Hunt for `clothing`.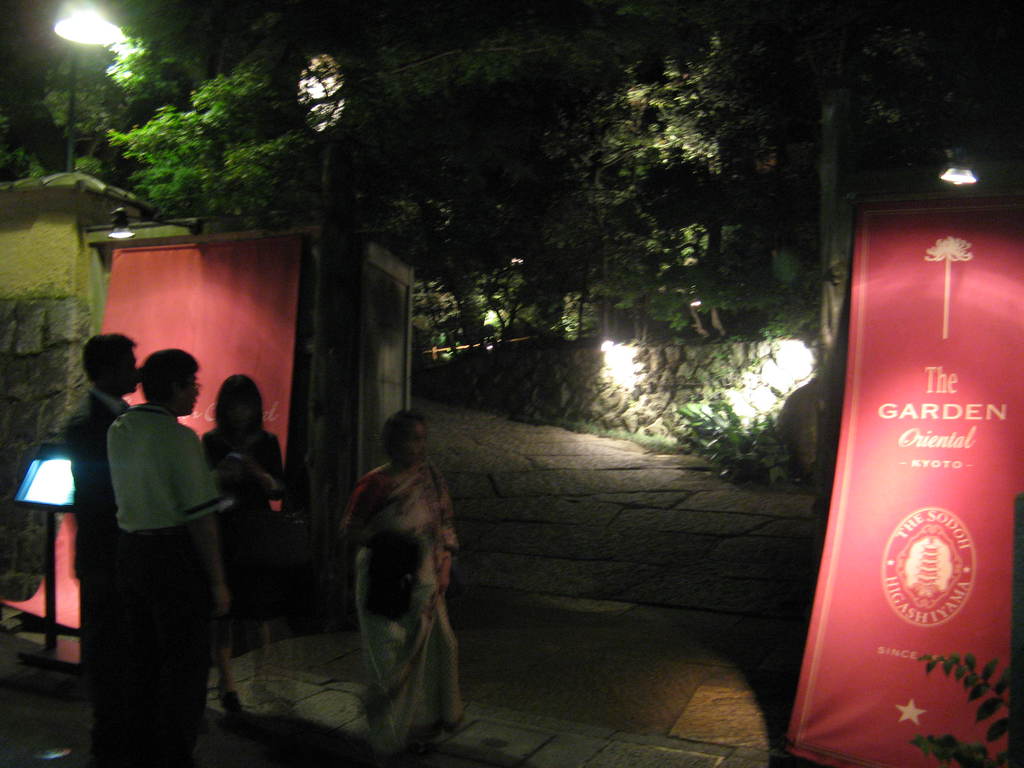
Hunted down at 99, 394, 227, 762.
